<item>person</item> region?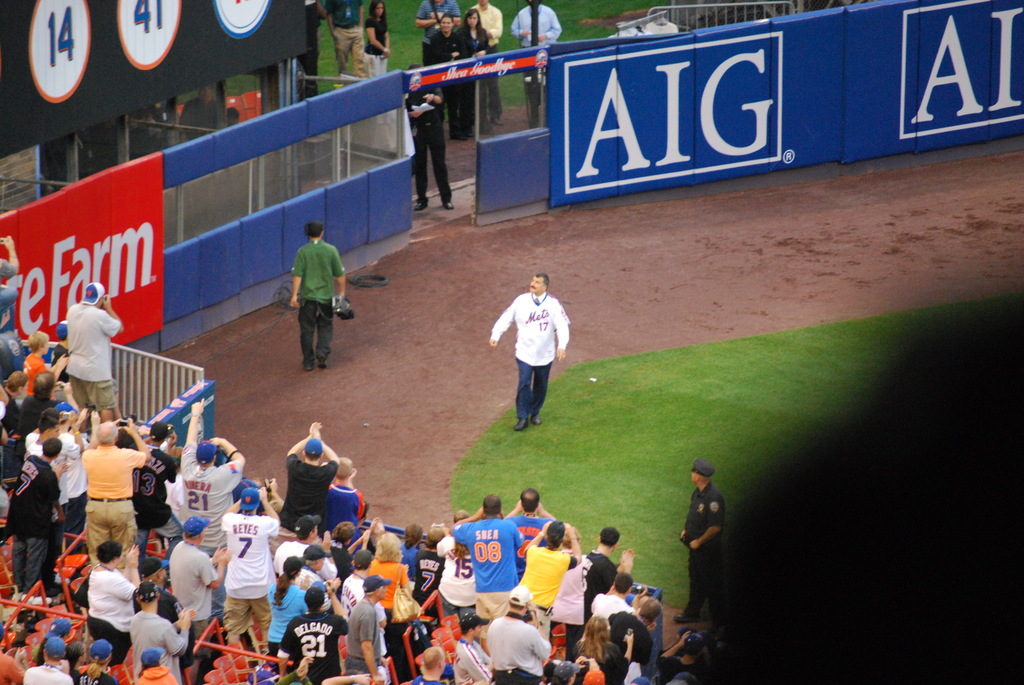
bbox=[329, 0, 364, 75]
